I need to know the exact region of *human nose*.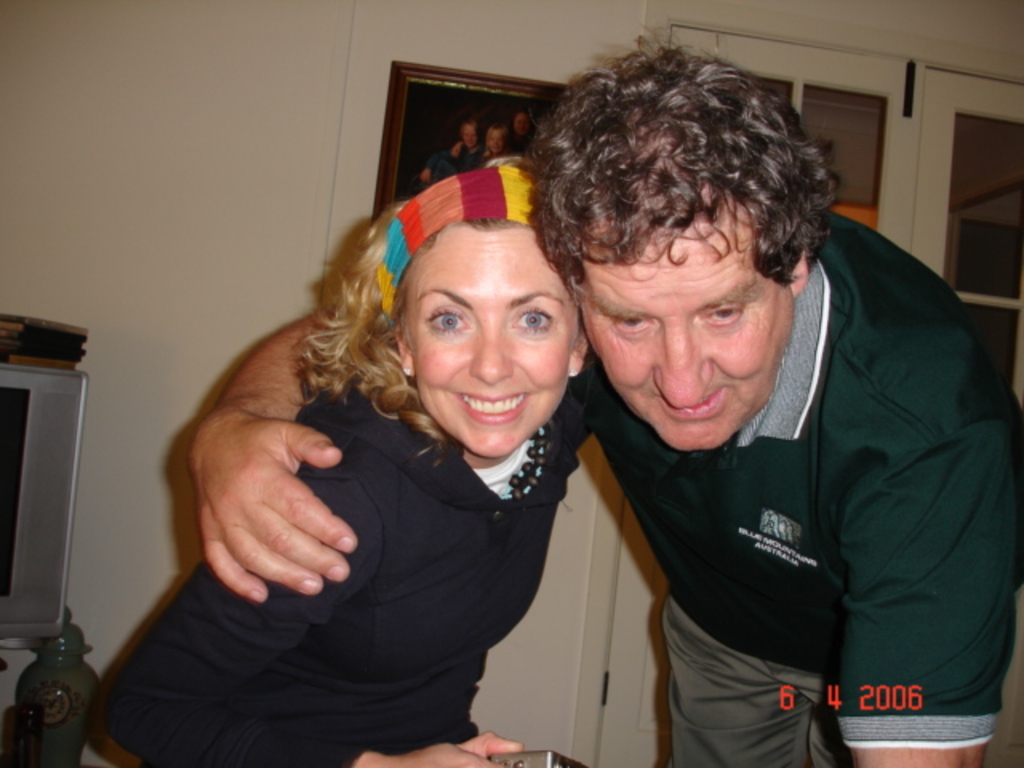
Region: {"left": 472, "top": 333, "right": 517, "bottom": 384}.
